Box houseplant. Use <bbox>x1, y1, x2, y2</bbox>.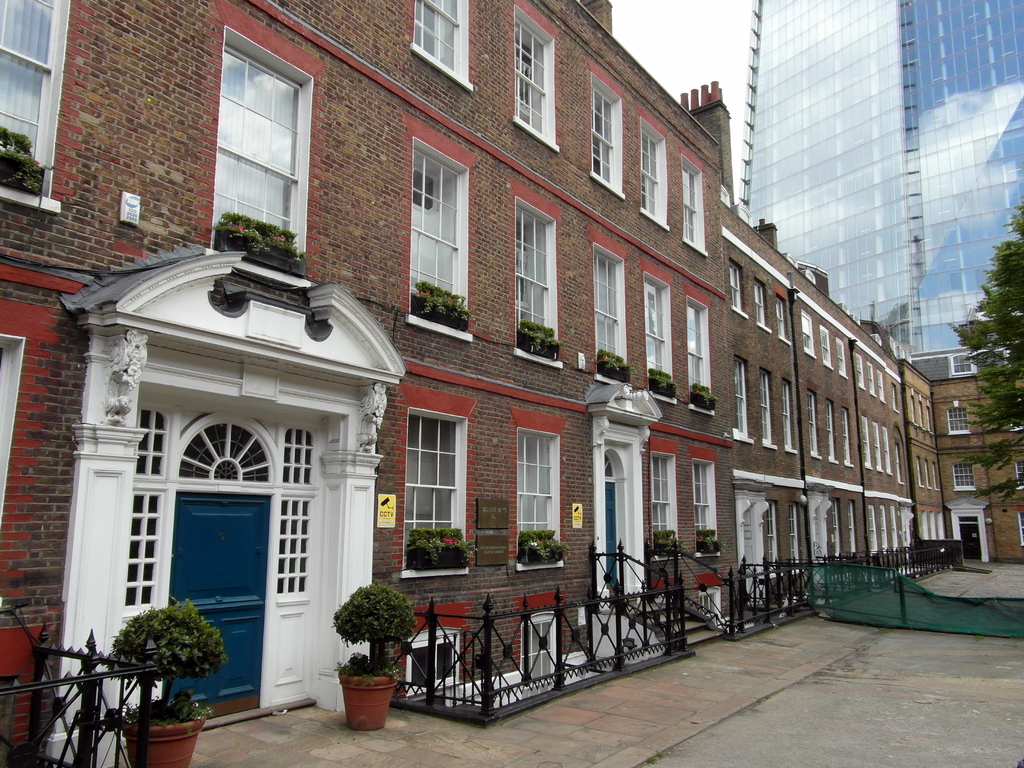
<bbox>204, 207, 312, 275</bbox>.
